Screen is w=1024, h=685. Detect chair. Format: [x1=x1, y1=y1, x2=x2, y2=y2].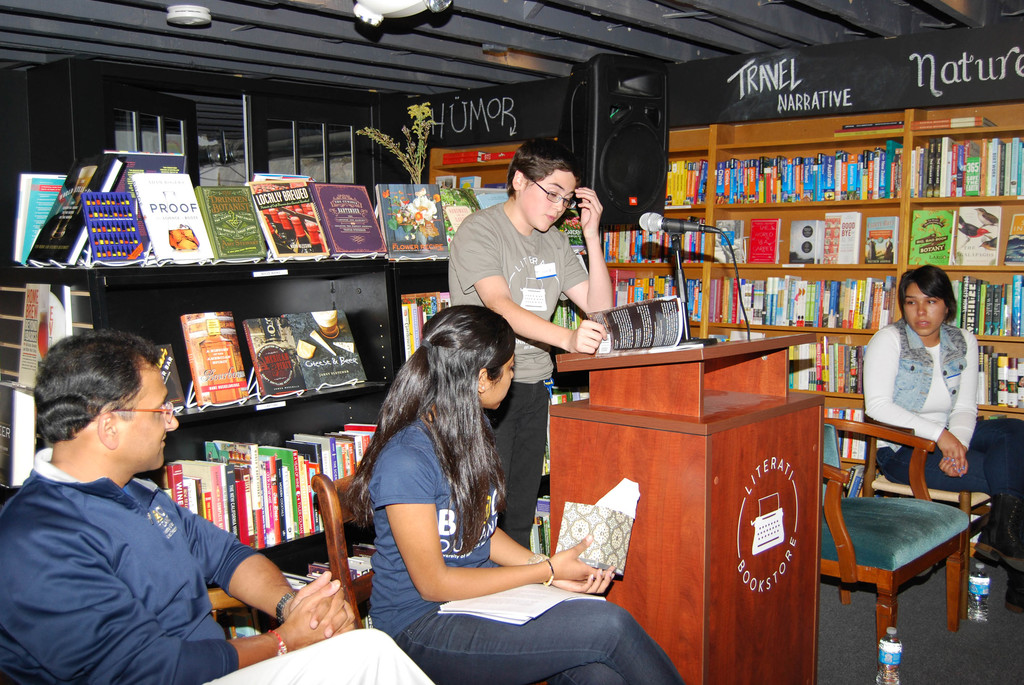
[x1=209, y1=589, x2=248, y2=624].
